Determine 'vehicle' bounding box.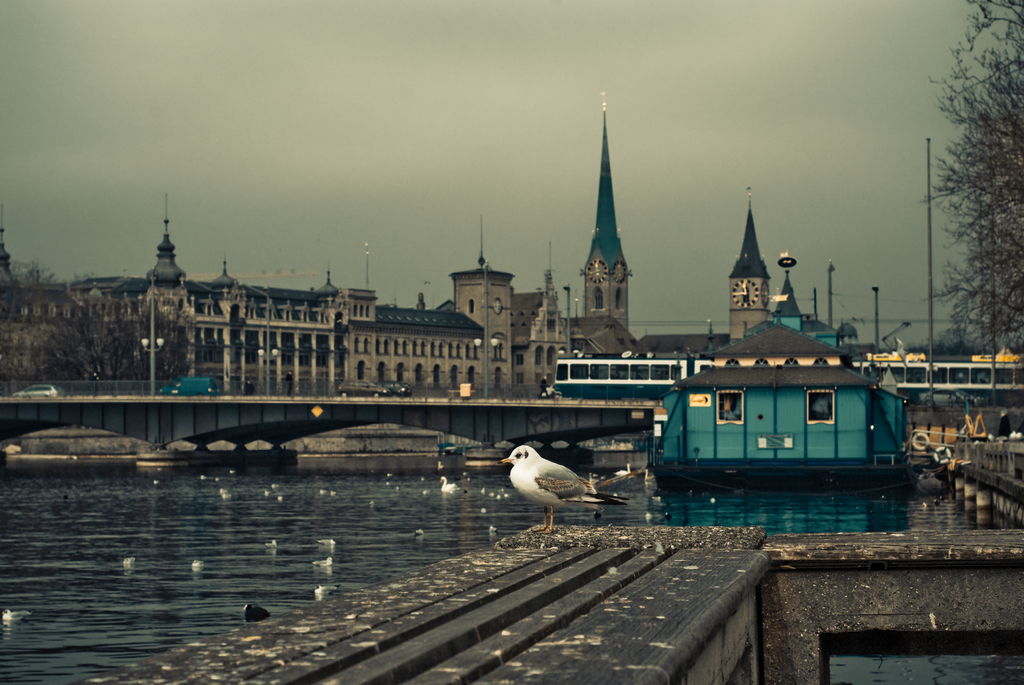
Determined: BBox(16, 384, 66, 403).
